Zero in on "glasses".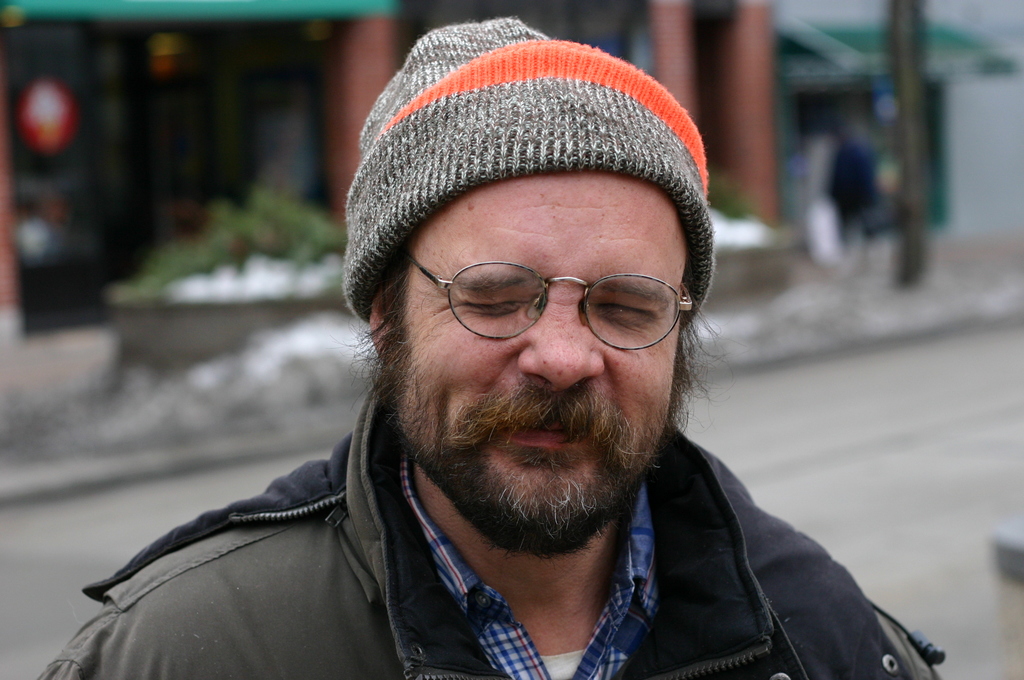
Zeroed in: box(399, 250, 692, 353).
